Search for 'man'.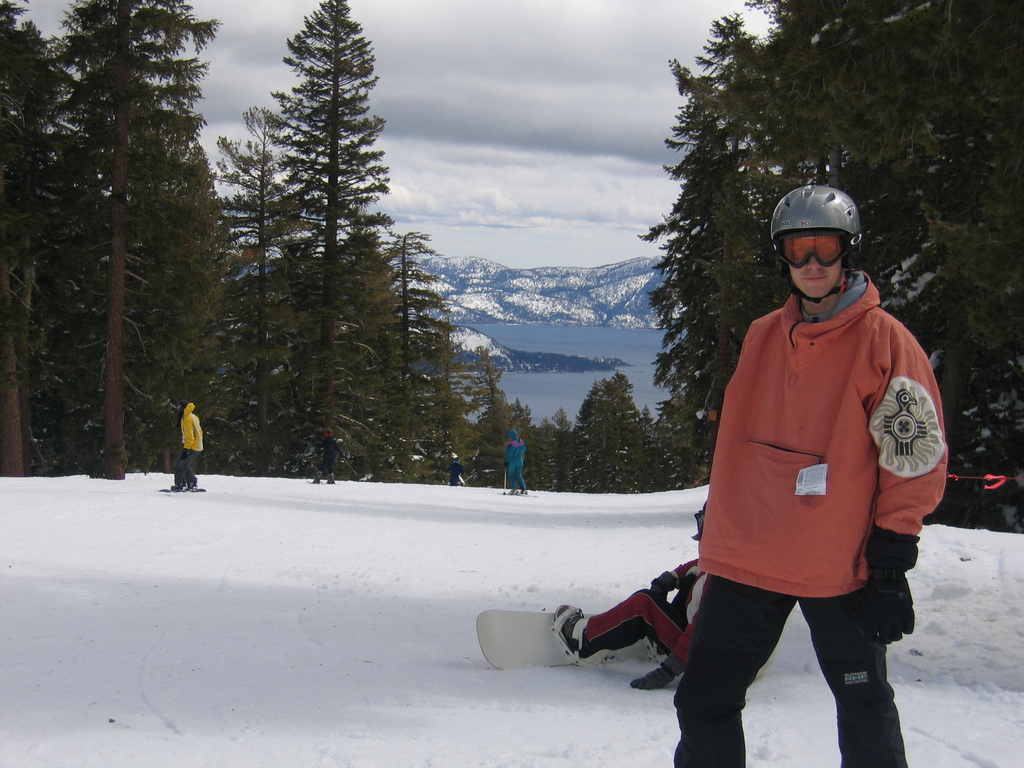
Found at BBox(557, 490, 712, 684).
